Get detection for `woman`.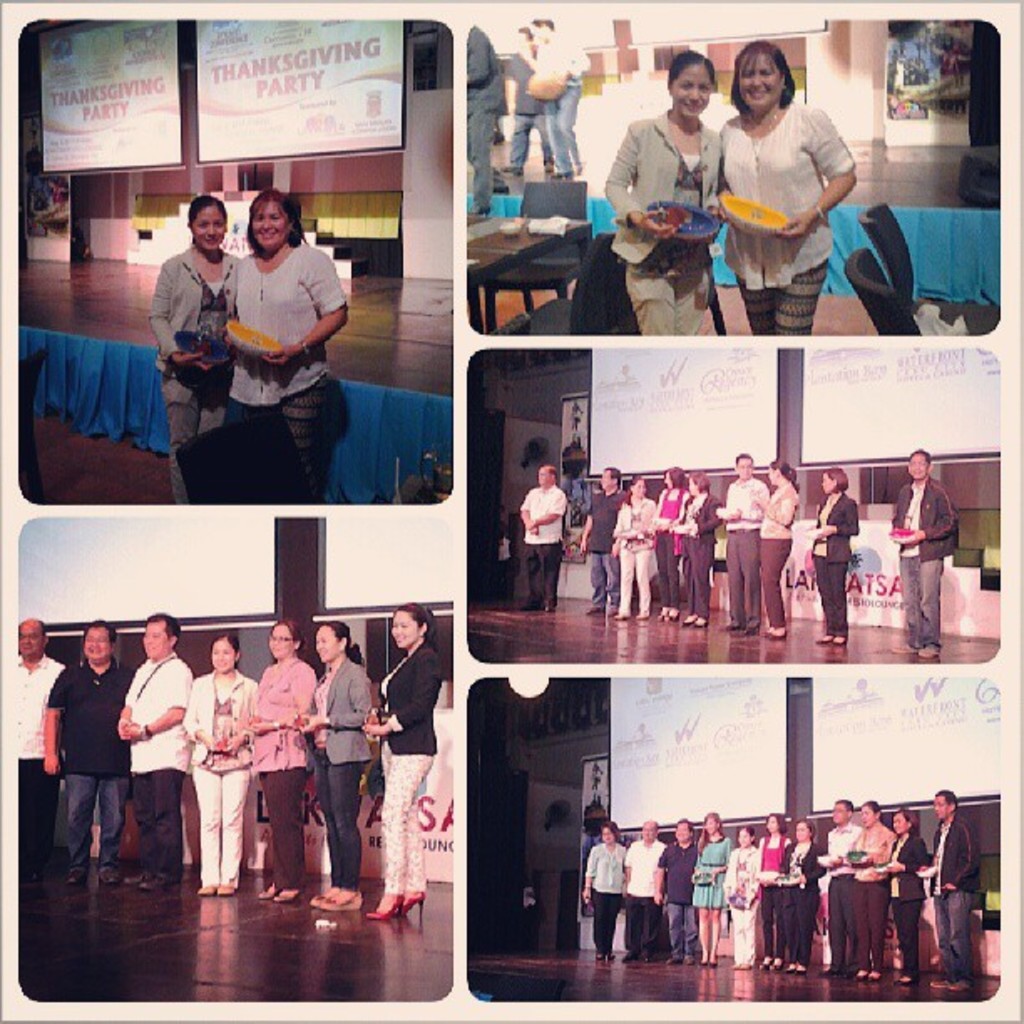
Detection: select_region(751, 458, 798, 641).
